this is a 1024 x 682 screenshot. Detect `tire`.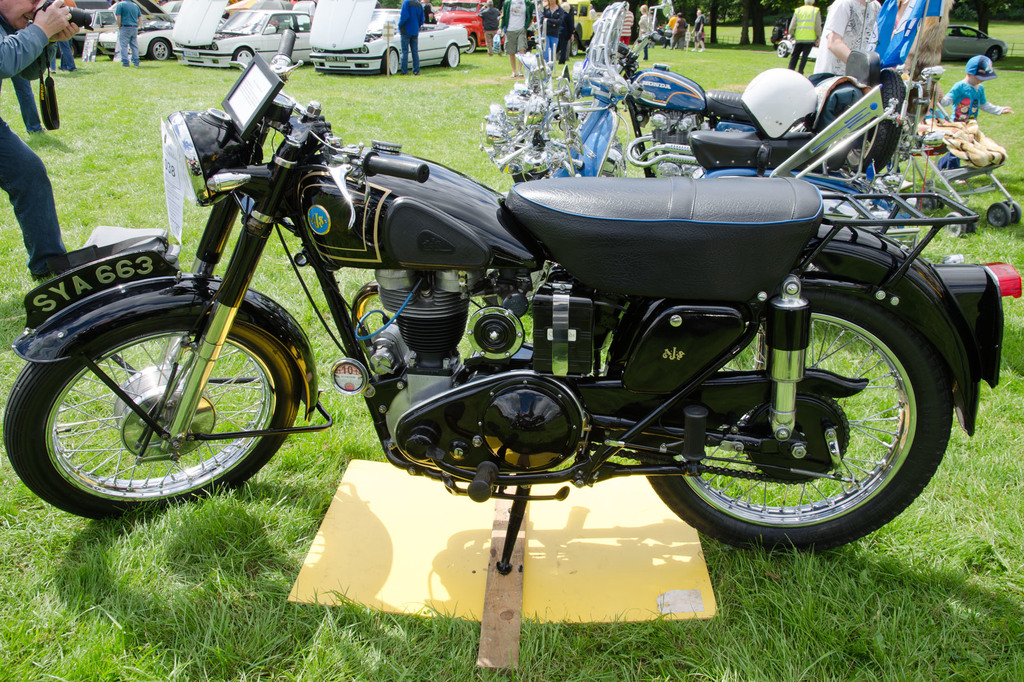
x1=20, y1=279, x2=308, y2=527.
